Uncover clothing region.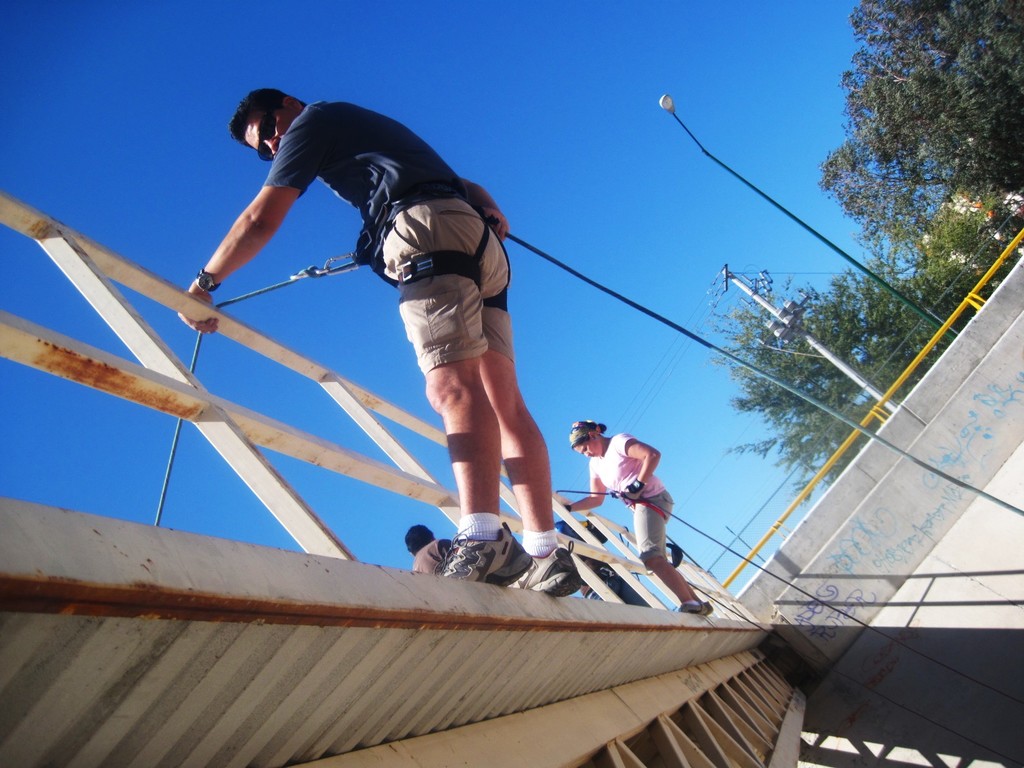
Uncovered: x1=413 y1=536 x2=453 y2=580.
